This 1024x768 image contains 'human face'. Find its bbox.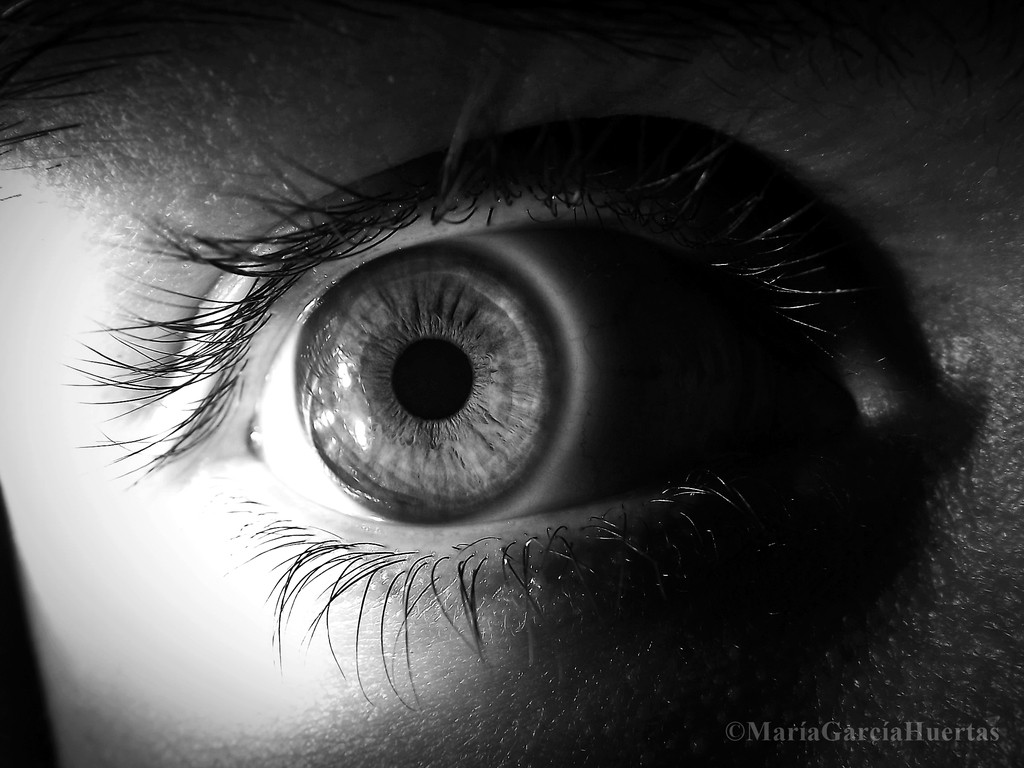
0,0,1023,767.
